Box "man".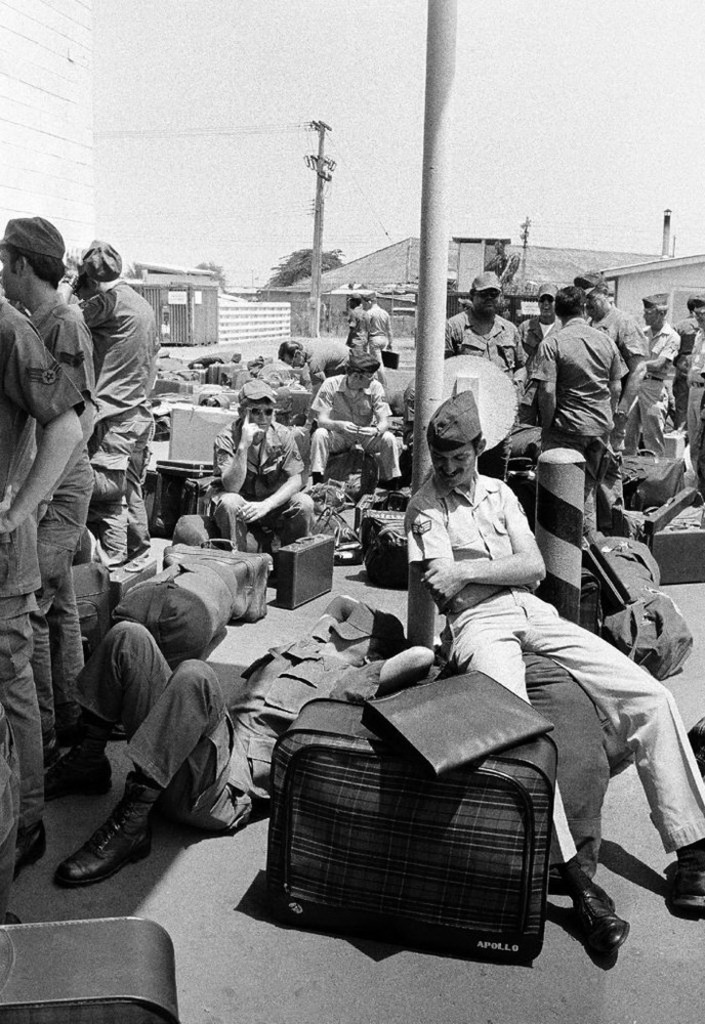
BBox(530, 279, 631, 542).
